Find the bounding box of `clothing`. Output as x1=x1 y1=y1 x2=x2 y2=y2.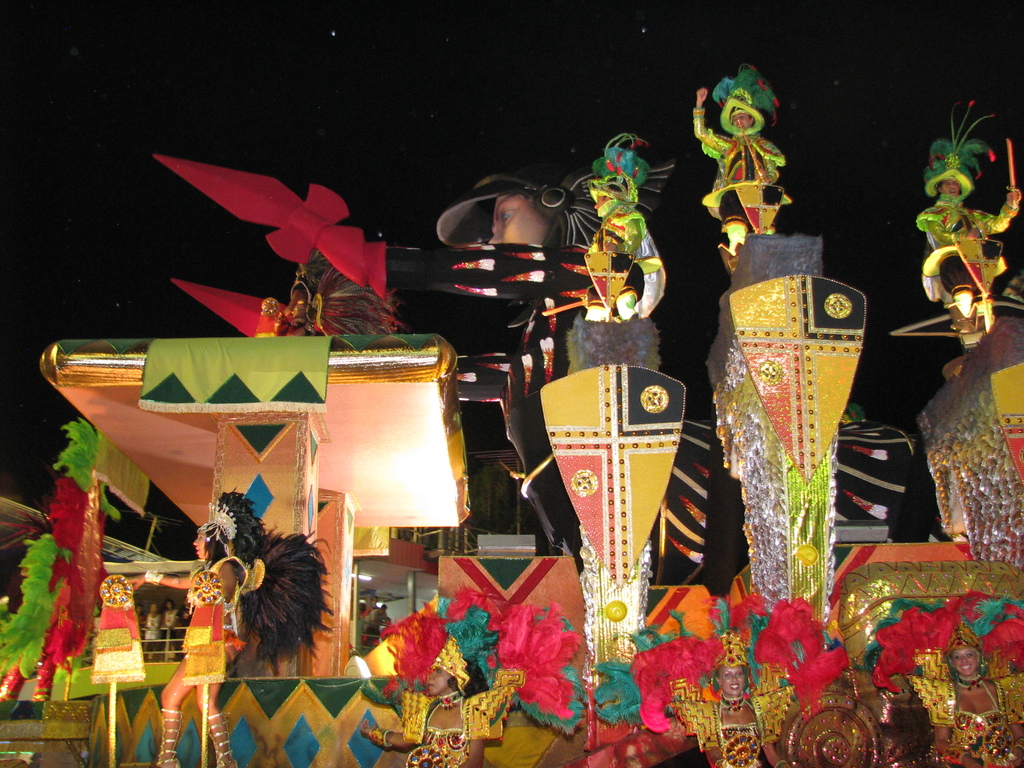
x1=660 y1=682 x2=791 y2=767.
